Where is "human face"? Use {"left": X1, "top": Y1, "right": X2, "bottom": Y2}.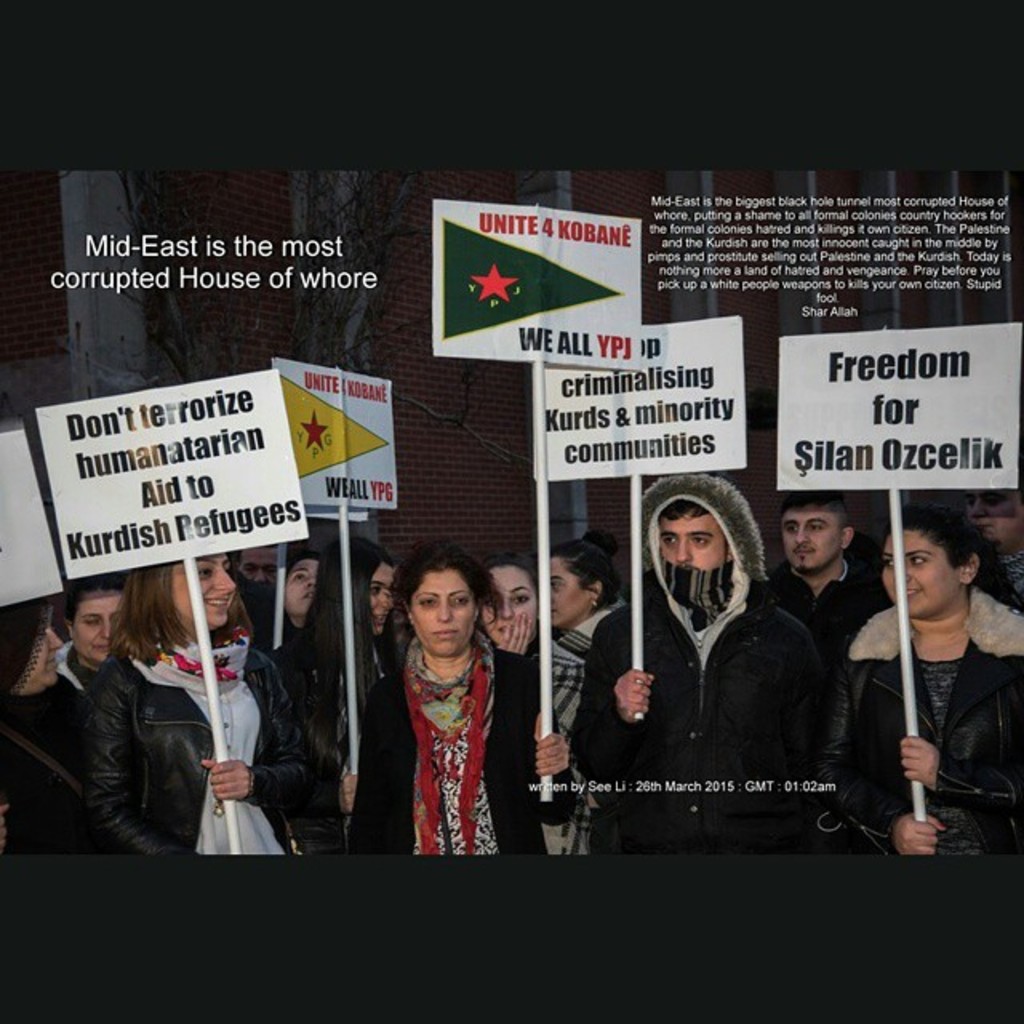
{"left": 22, "top": 626, "right": 62, "bottom": 694}.
